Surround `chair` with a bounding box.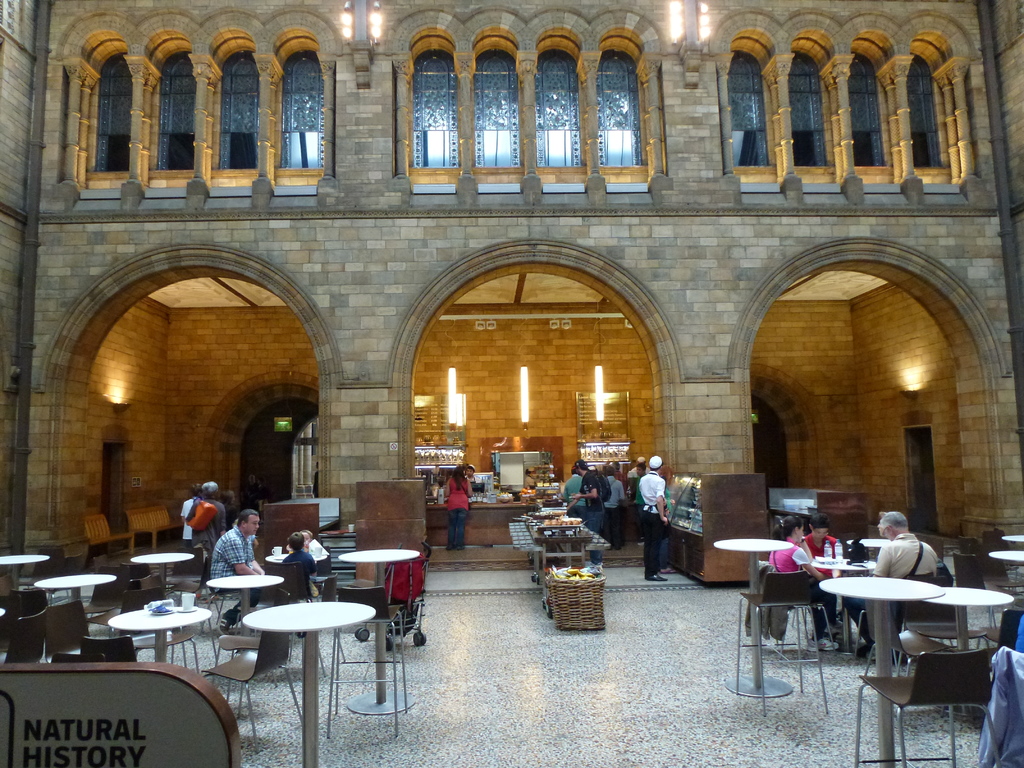
1,607,45,666.
